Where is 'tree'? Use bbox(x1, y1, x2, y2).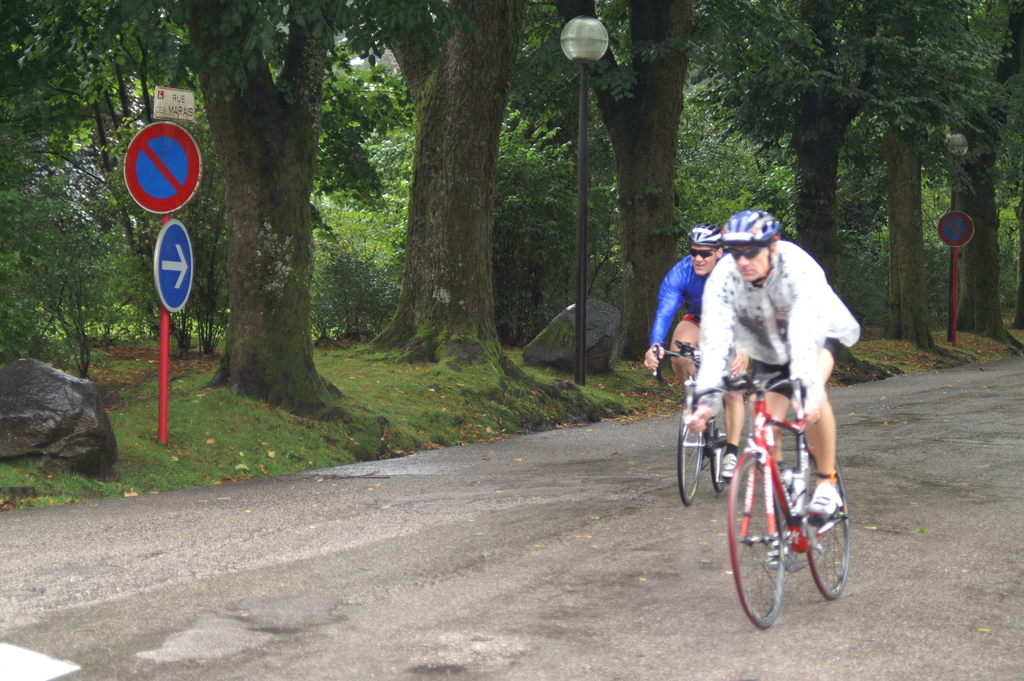
bbox(0, 0, 349, 431).
